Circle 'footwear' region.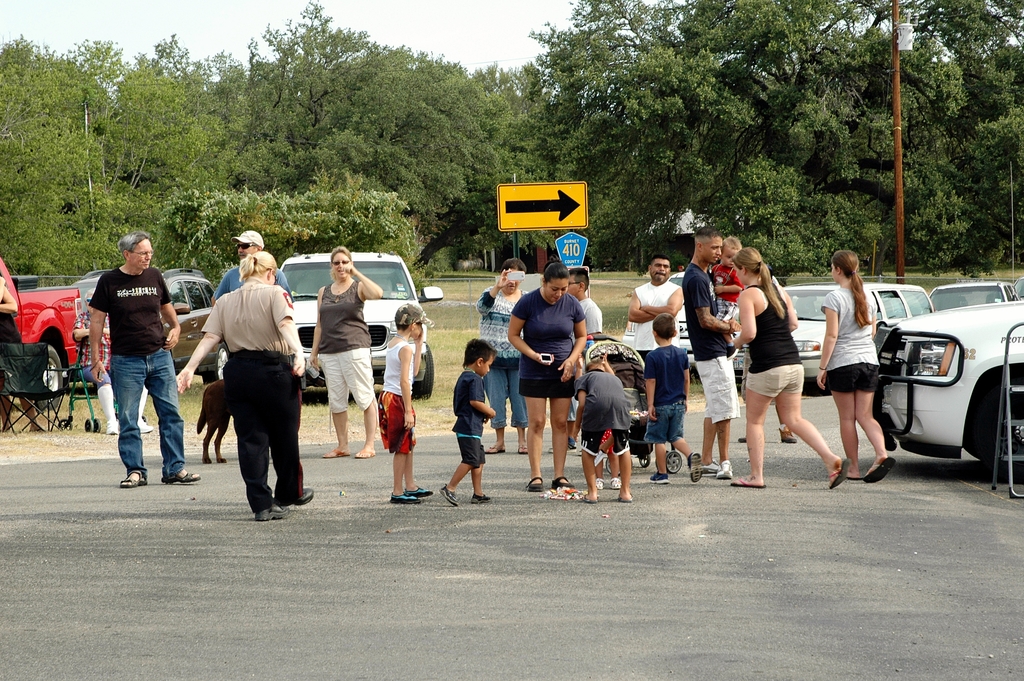
Region: bbox=[651, 473, 672, 482].
